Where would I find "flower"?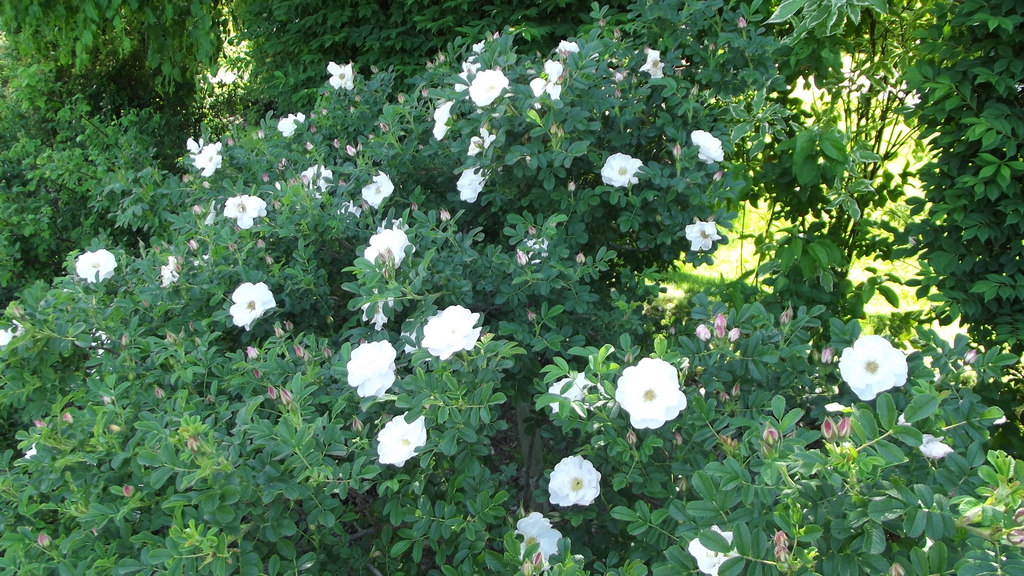
At {"left": 573, "top": 249, "right": 587, "bottom": 263}.
